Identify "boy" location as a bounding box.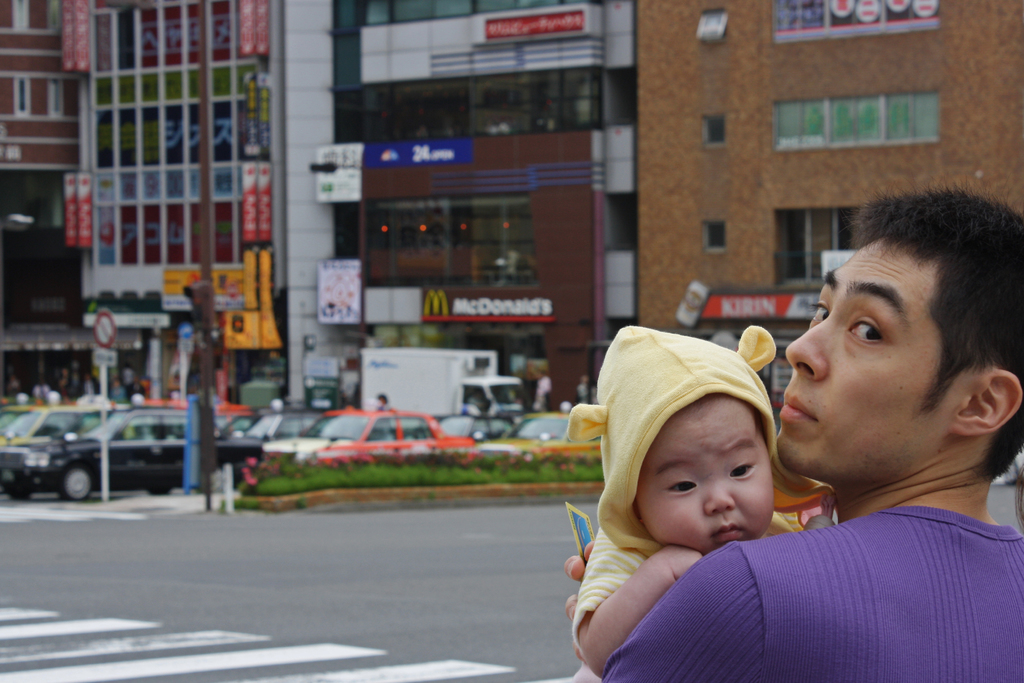
locate(557, 315, 847, 682).
